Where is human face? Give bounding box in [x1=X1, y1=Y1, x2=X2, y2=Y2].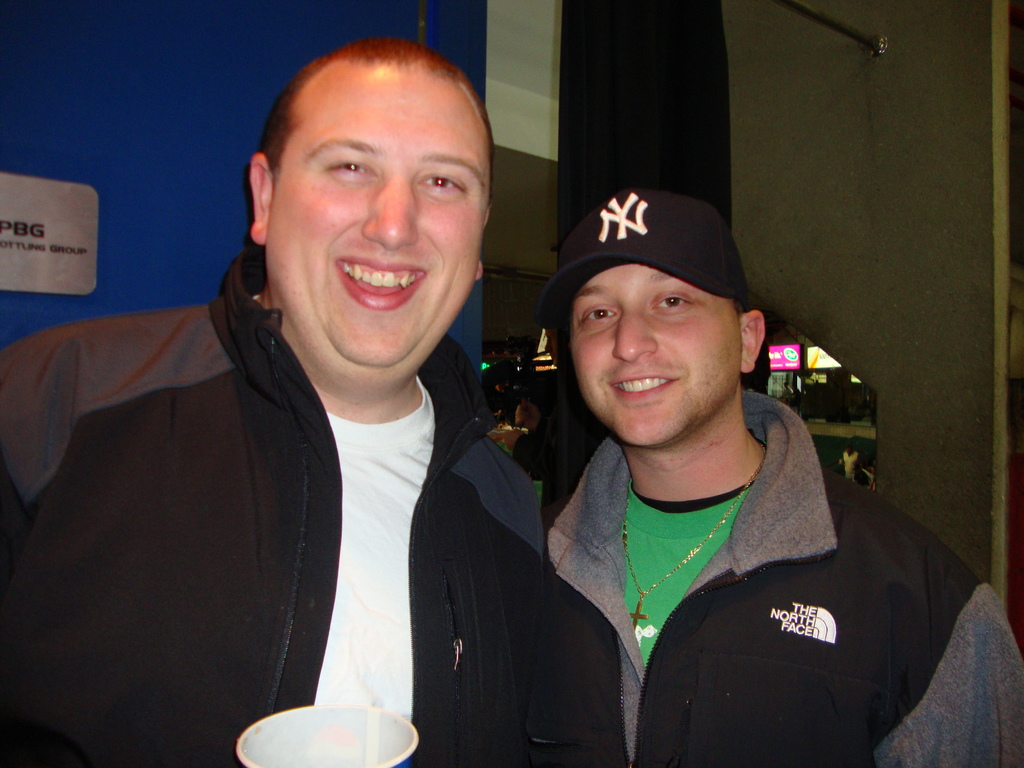
[x1=570, y1=262, x2=741, y2=447].
